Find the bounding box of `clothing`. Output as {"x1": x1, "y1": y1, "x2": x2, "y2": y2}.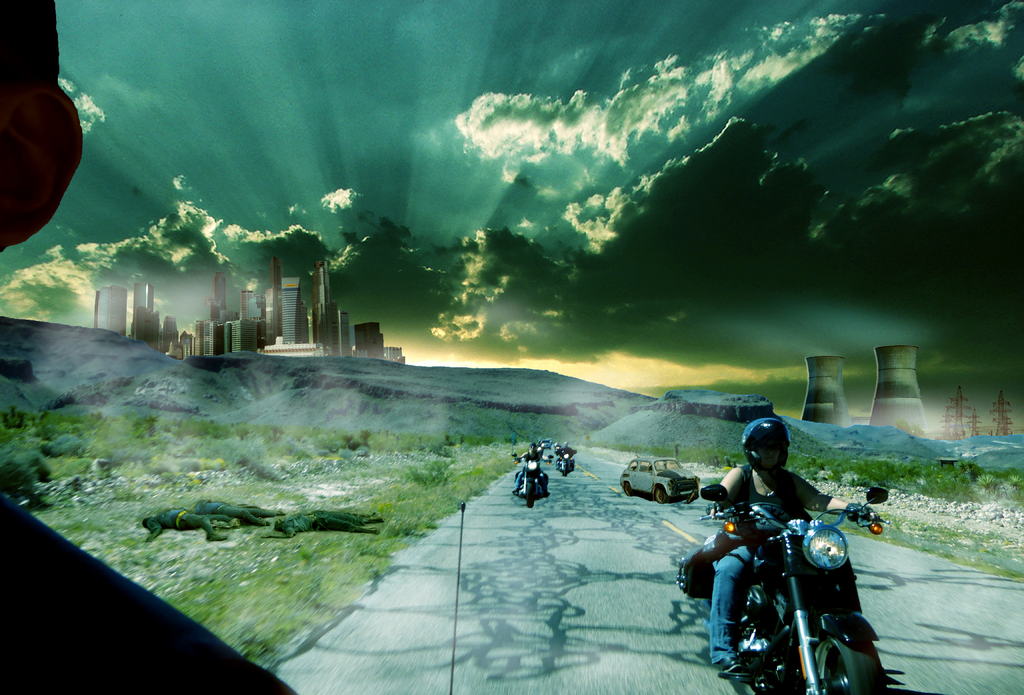
{"x1": 707, "y1": 467, "x2": 803, "y2": 668}.
